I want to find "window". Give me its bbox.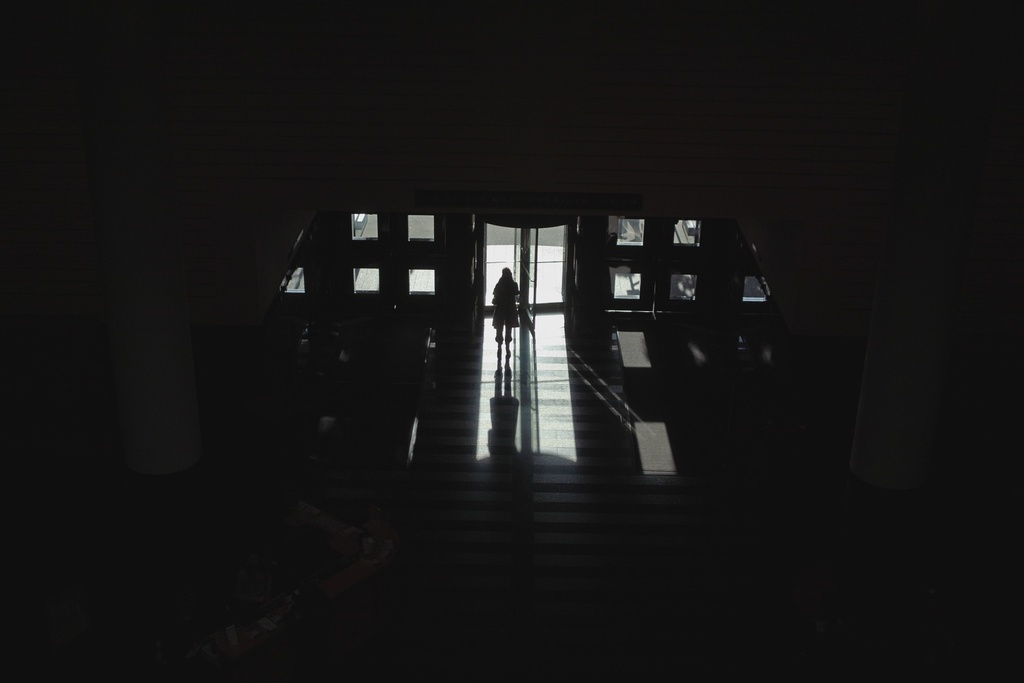
Rect(281, 268, 305, 292).
